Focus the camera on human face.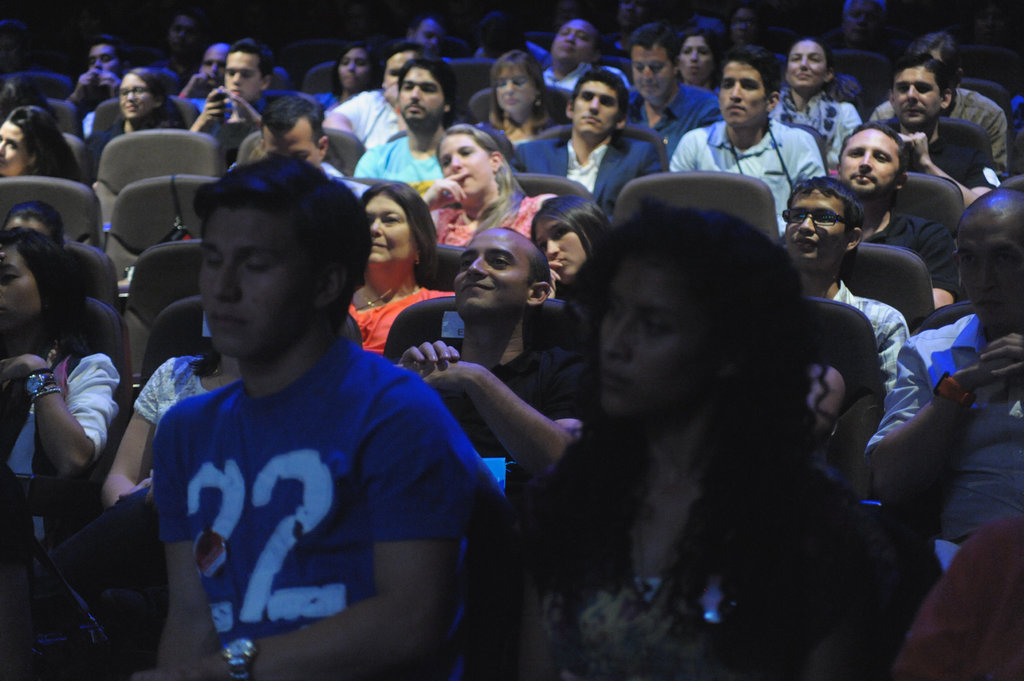
Focus region: bbox=[954, 199, 1021, 340].
